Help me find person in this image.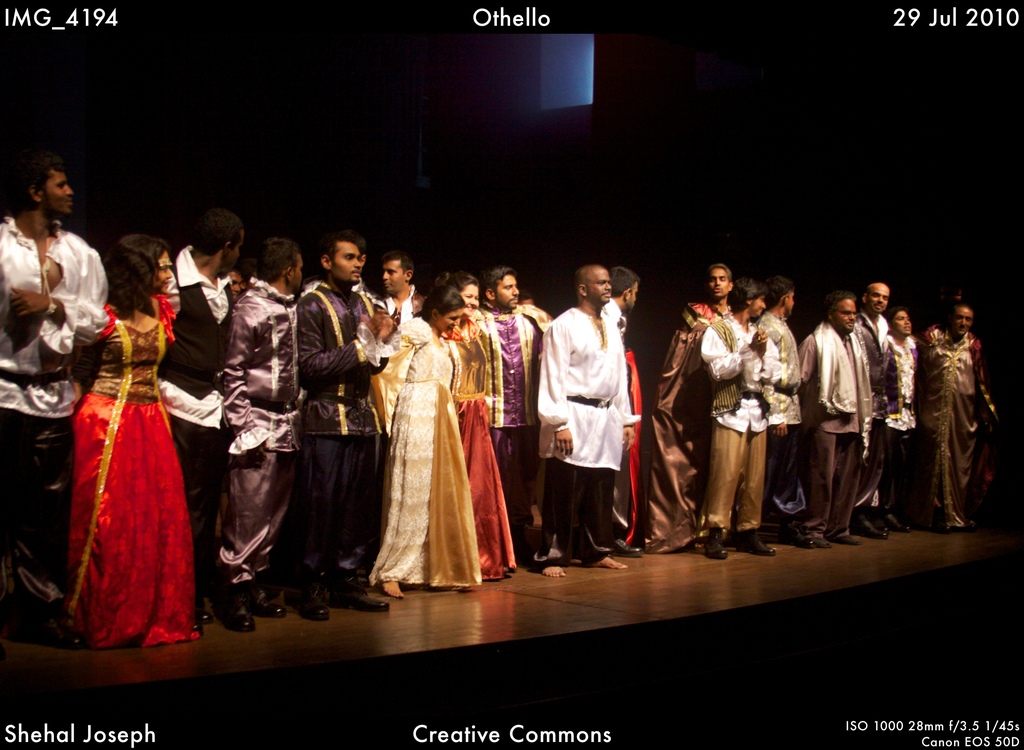
Found it: select_region(698, 278, 781, 552).
